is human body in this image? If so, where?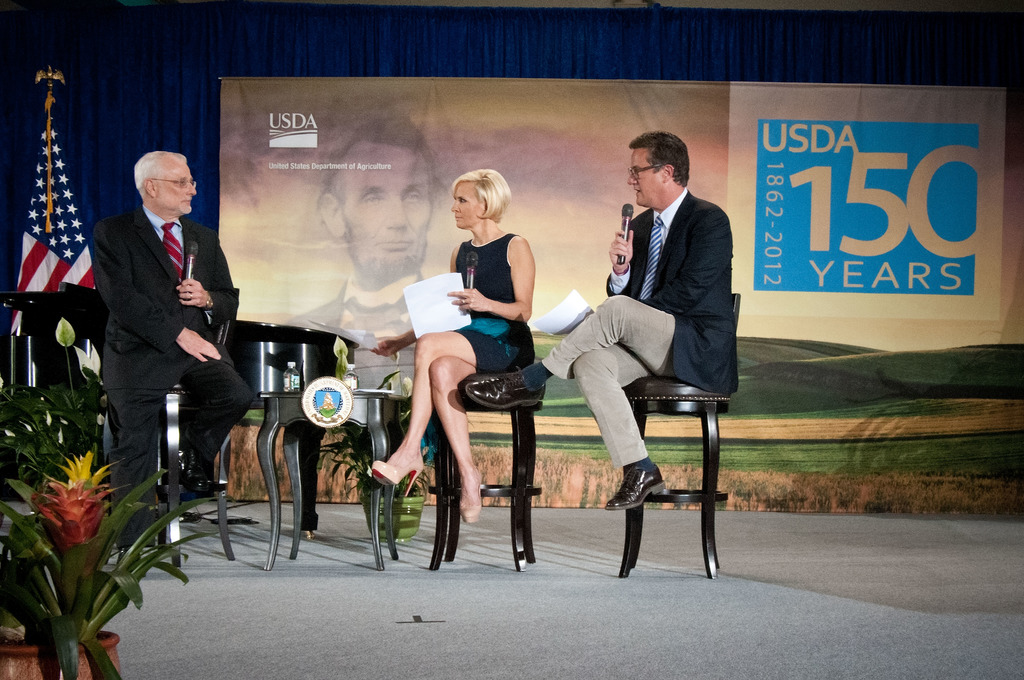
Yes, at <bbox>301, 114, 469, 358</bbox>.
